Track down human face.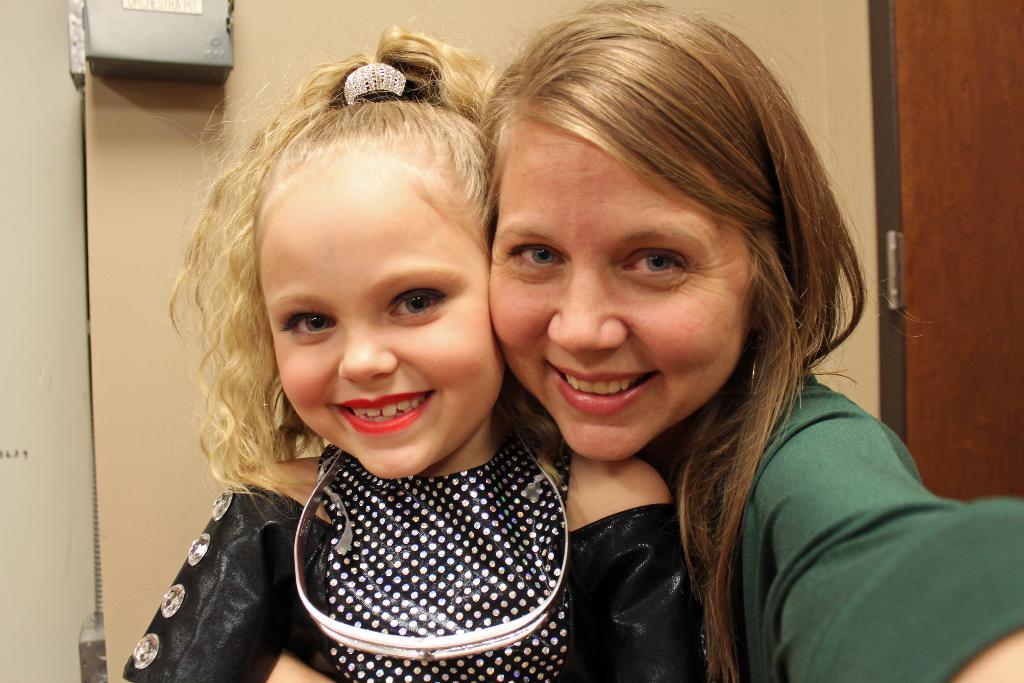
Tracked to {"left": 489, "top": 126, "right": 746, "bottom": 462}.
